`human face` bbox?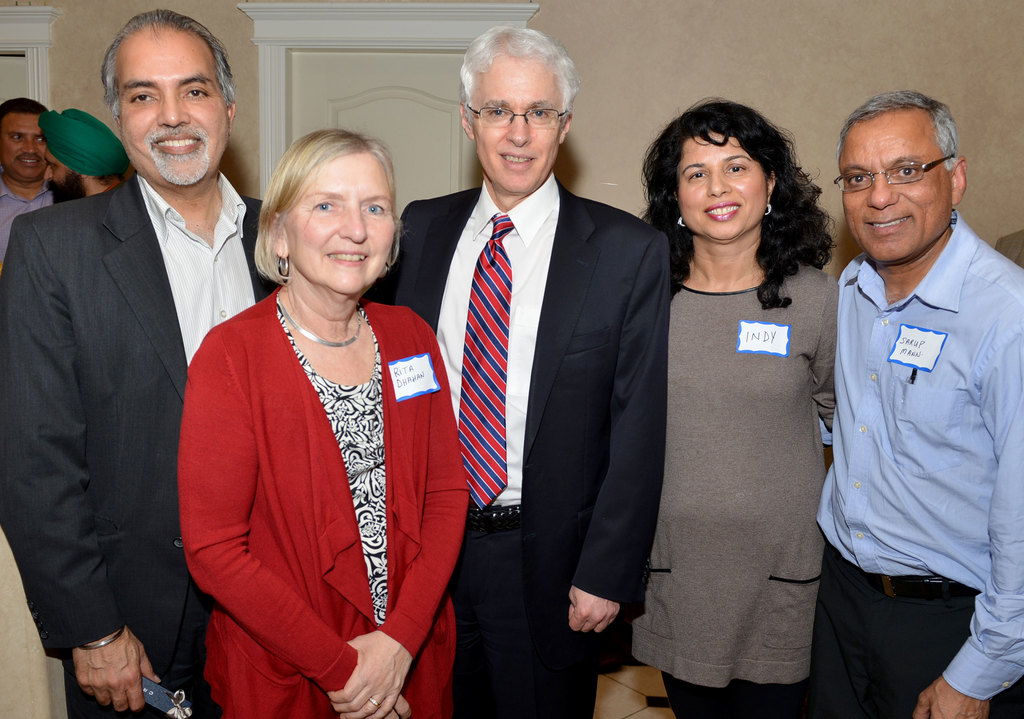
(left=119, top=22, right=230, bottom=188)
